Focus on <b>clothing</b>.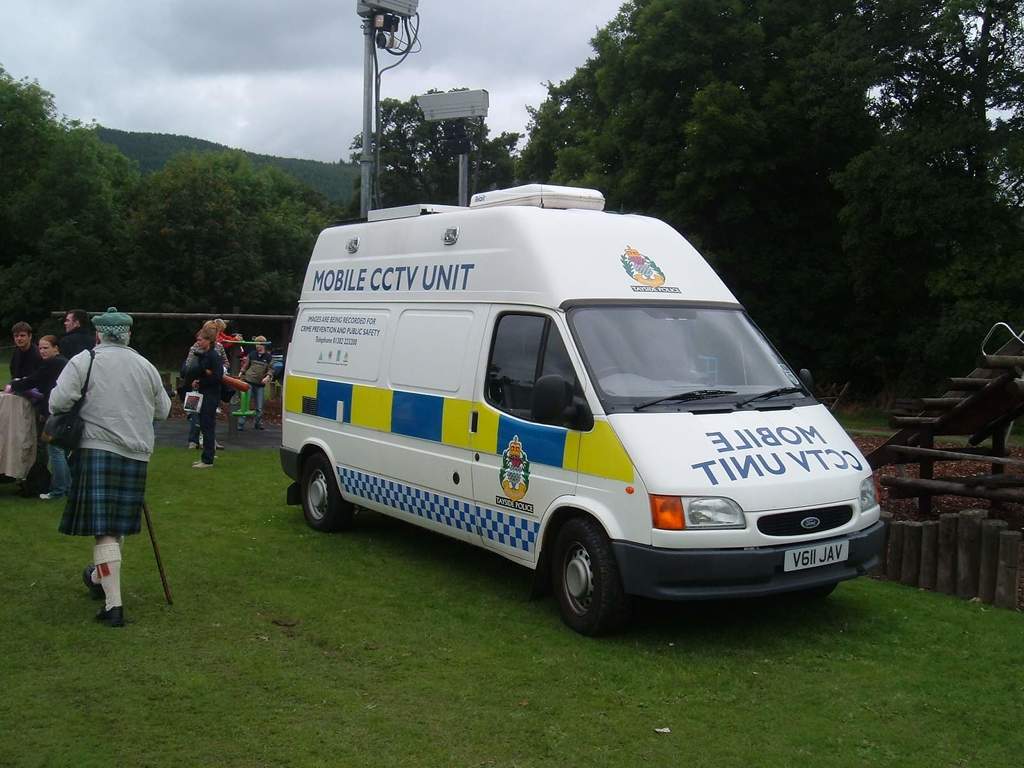
Focused at <bbox>60, 324, 92, 355</bbox>.
